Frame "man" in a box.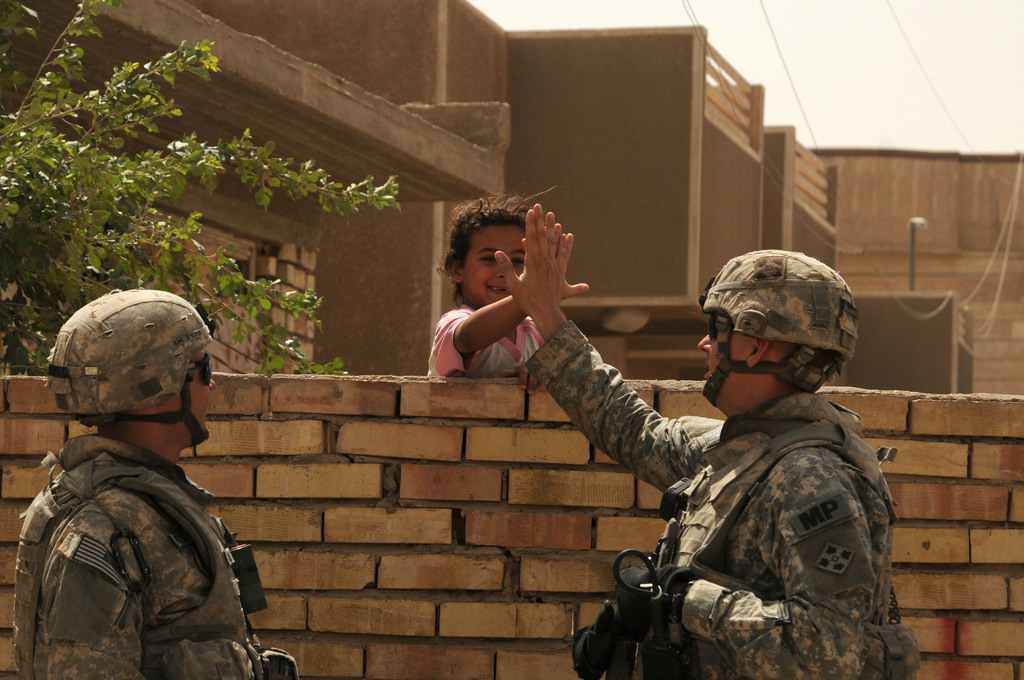
{"x1": 511, "y1": 232, "x2": 907, "y2": 679}.
